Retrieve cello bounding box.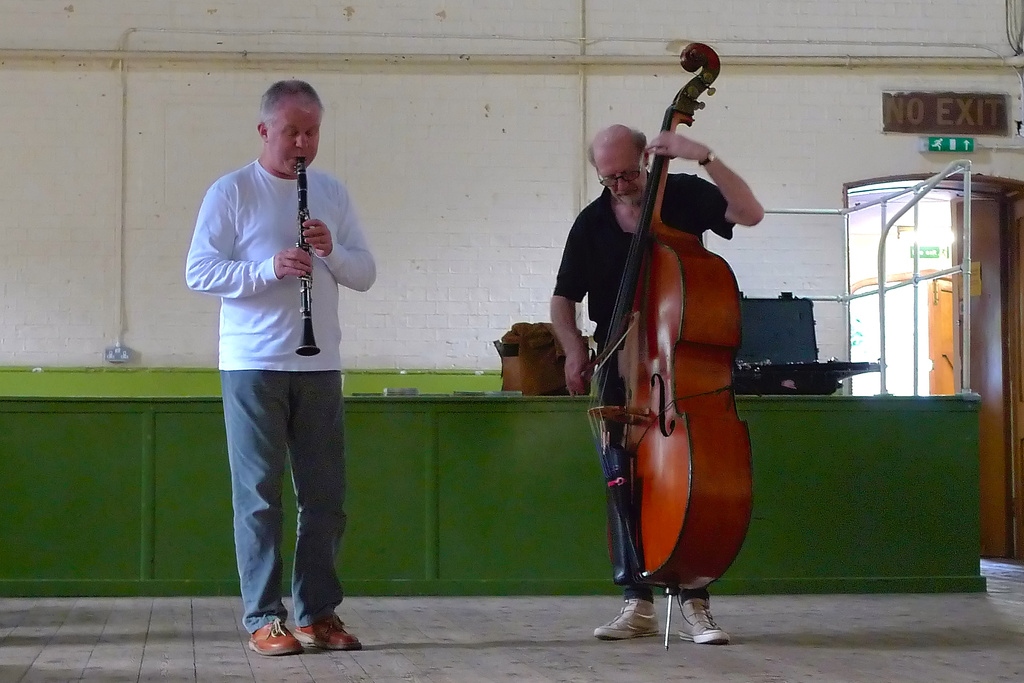
Bounding box: locate(577, 29, 761, 647).
